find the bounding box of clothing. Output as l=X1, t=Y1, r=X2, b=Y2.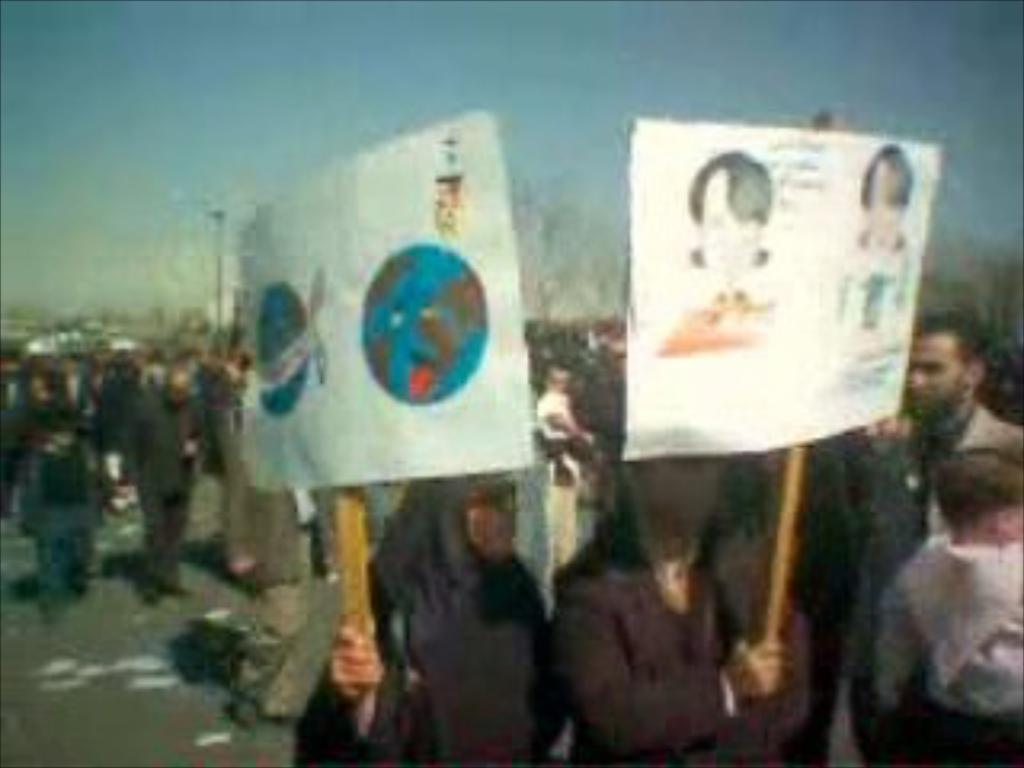
l=294, t=538, r=563, b=765.
